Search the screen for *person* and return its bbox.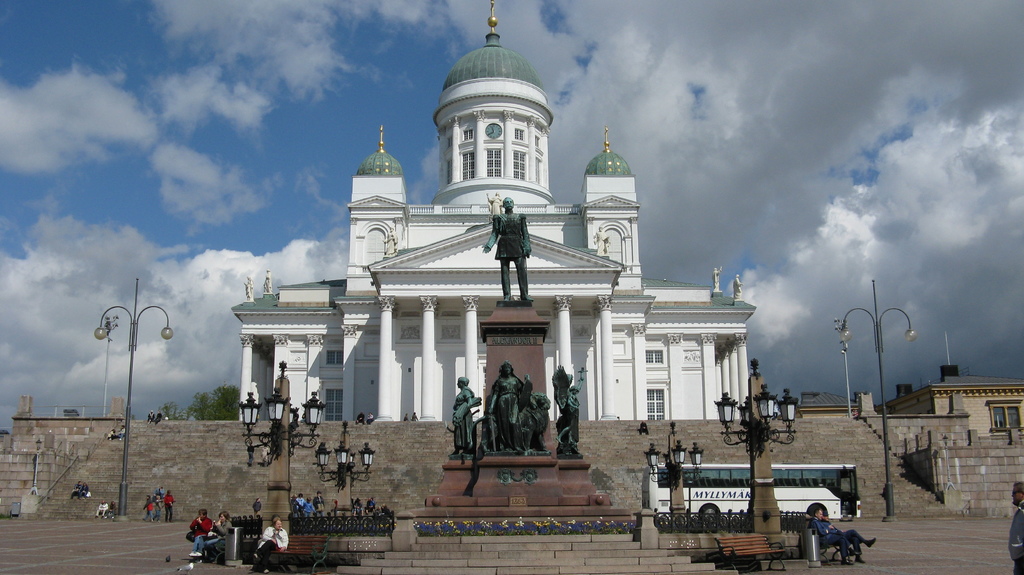
Found: [left=487, top=360, right=525, bottom=451].
